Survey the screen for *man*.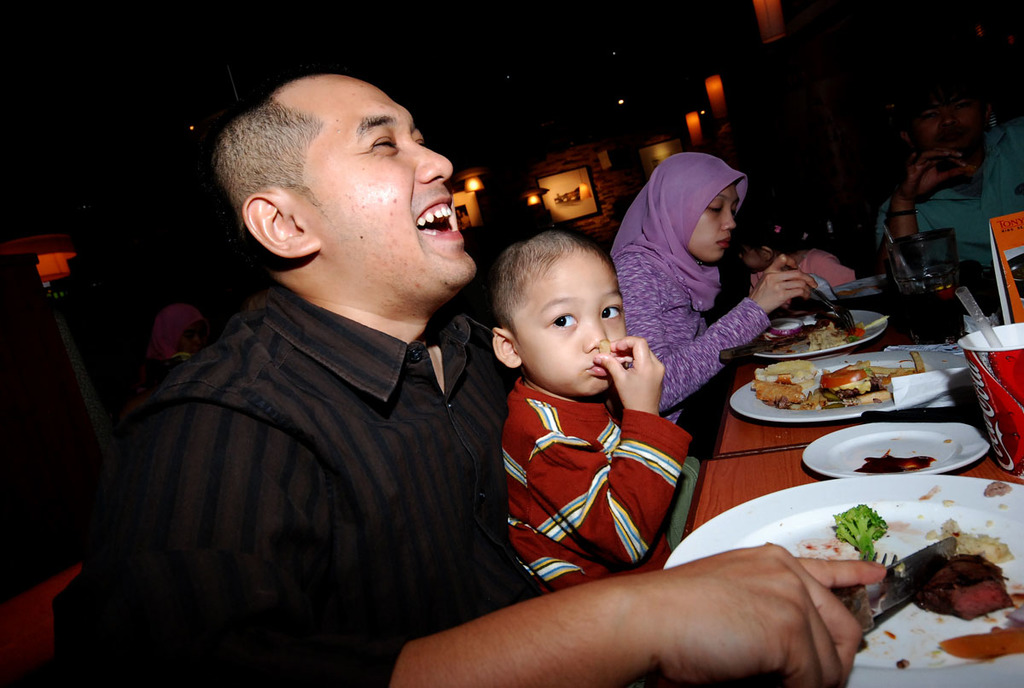
Survey found: 129/92/722/681.
